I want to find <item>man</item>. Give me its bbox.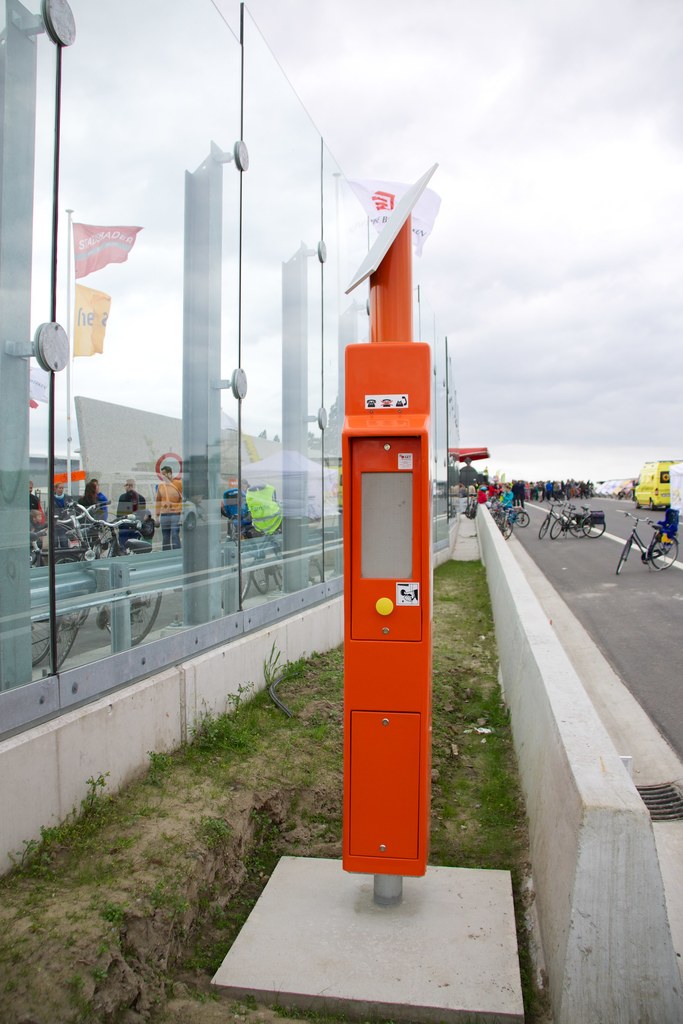
crop(115, 478, 145, 518).
